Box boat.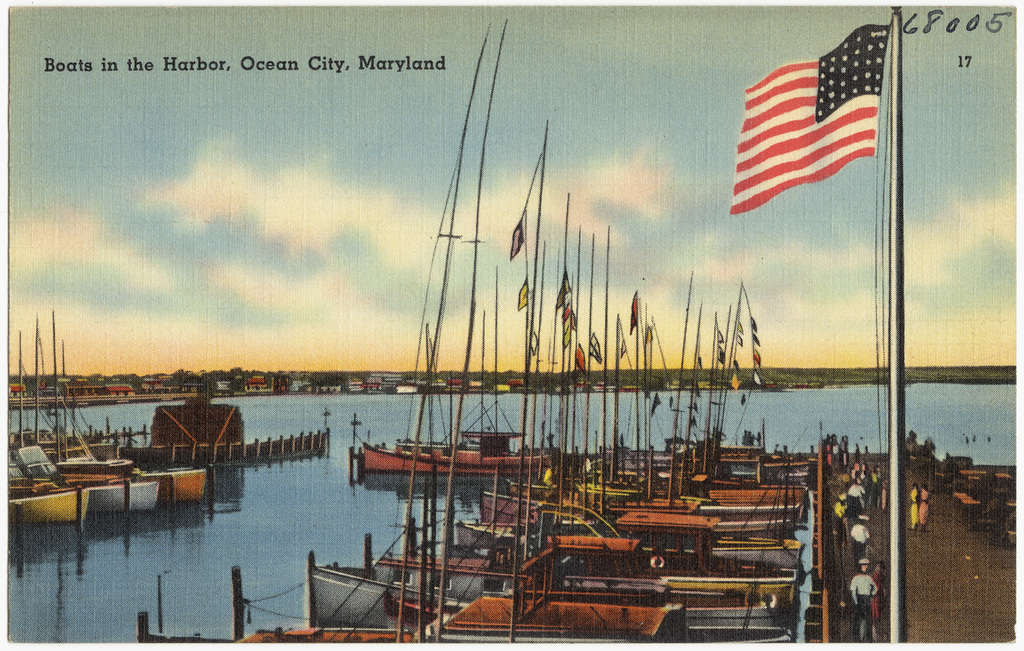
[left=302, top=540, right=804, bottom=624].
